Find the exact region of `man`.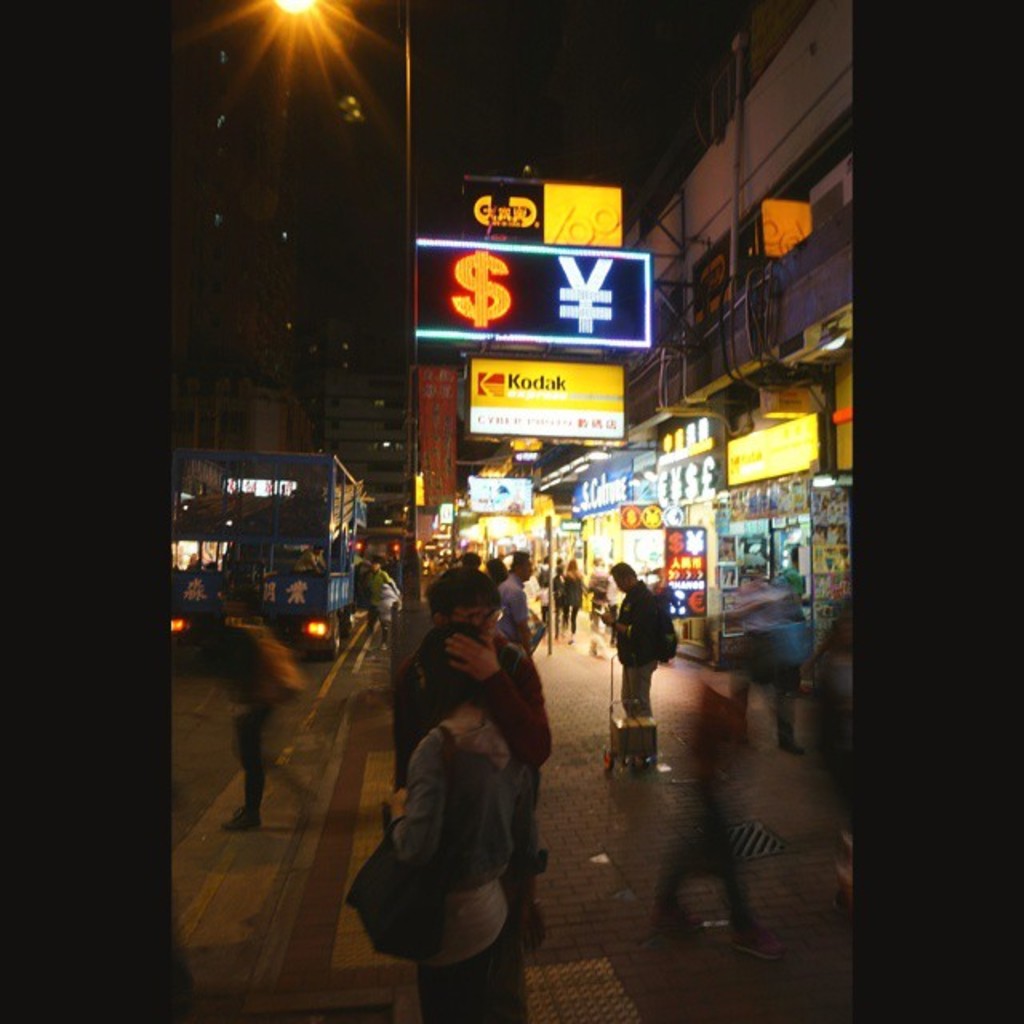
Exact region: {"x1": 494, "y1": 549, "x2": 547, "y2": 656}.
